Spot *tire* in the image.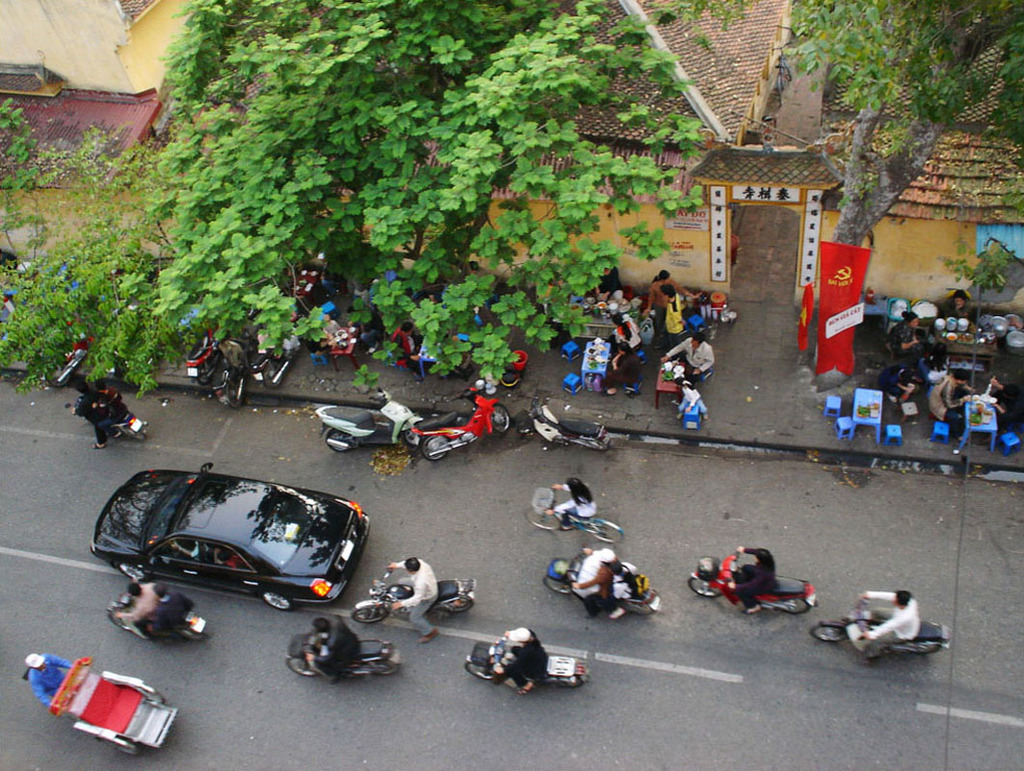
*tire* found at bbox=(461, 661, 492, 681).
